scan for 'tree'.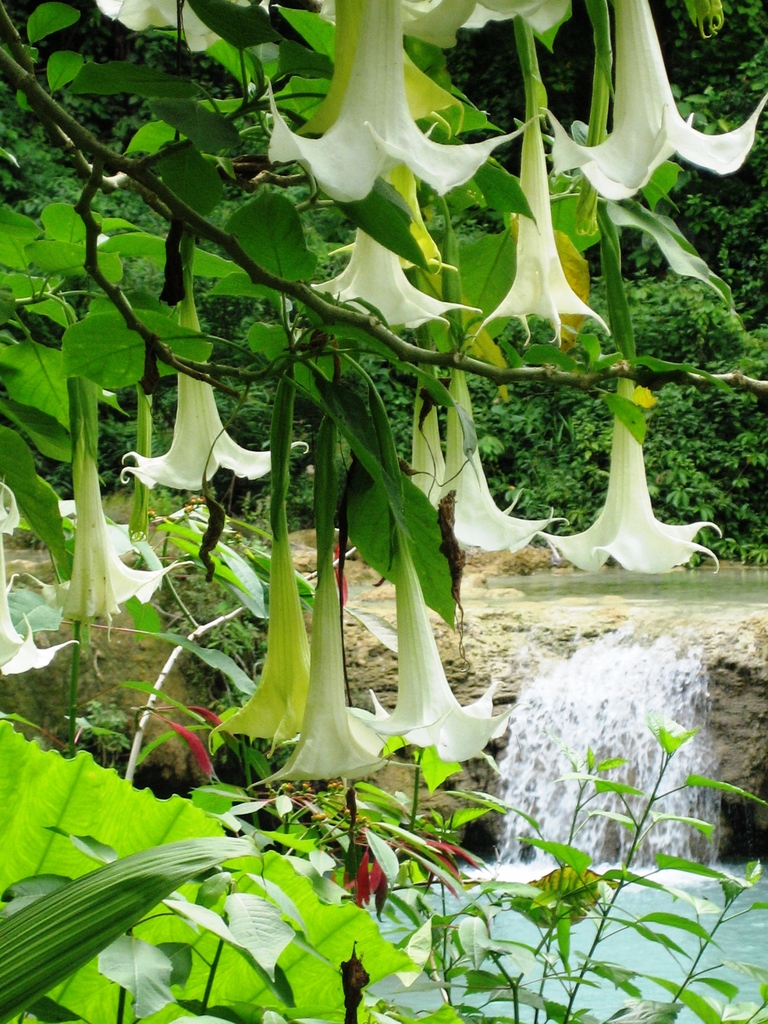
Scan result: bbox(0, 0, 767, 1023).
